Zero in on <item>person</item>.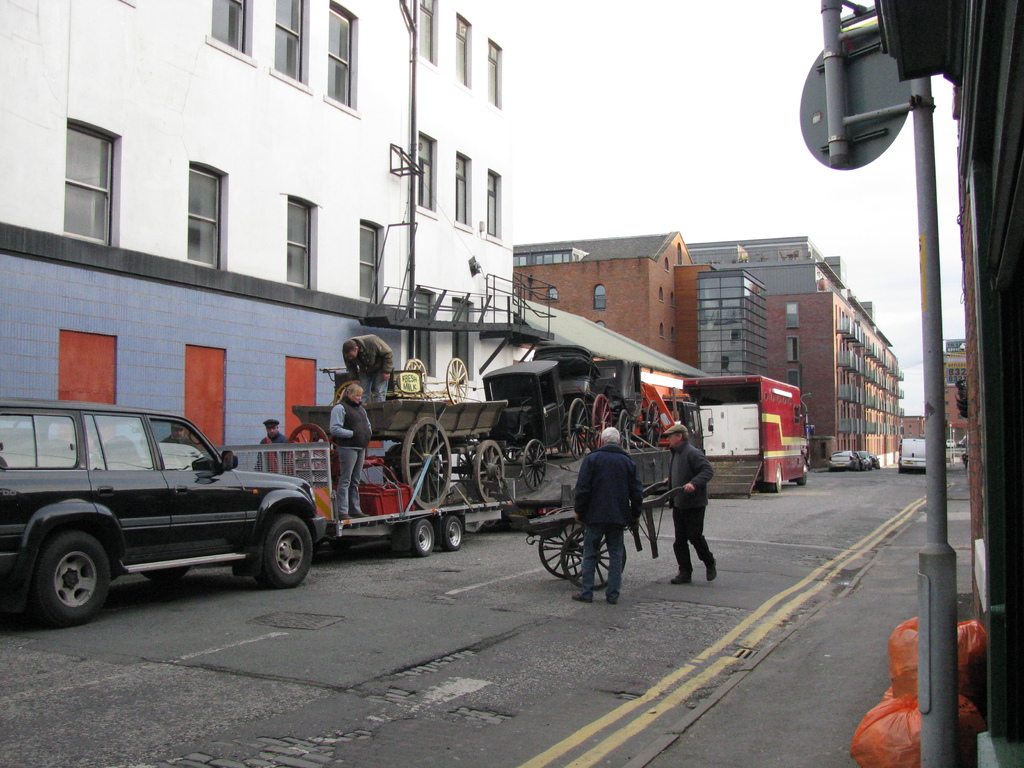
Zeroed in: (left=252, top=418, right=289, bottom=474).
